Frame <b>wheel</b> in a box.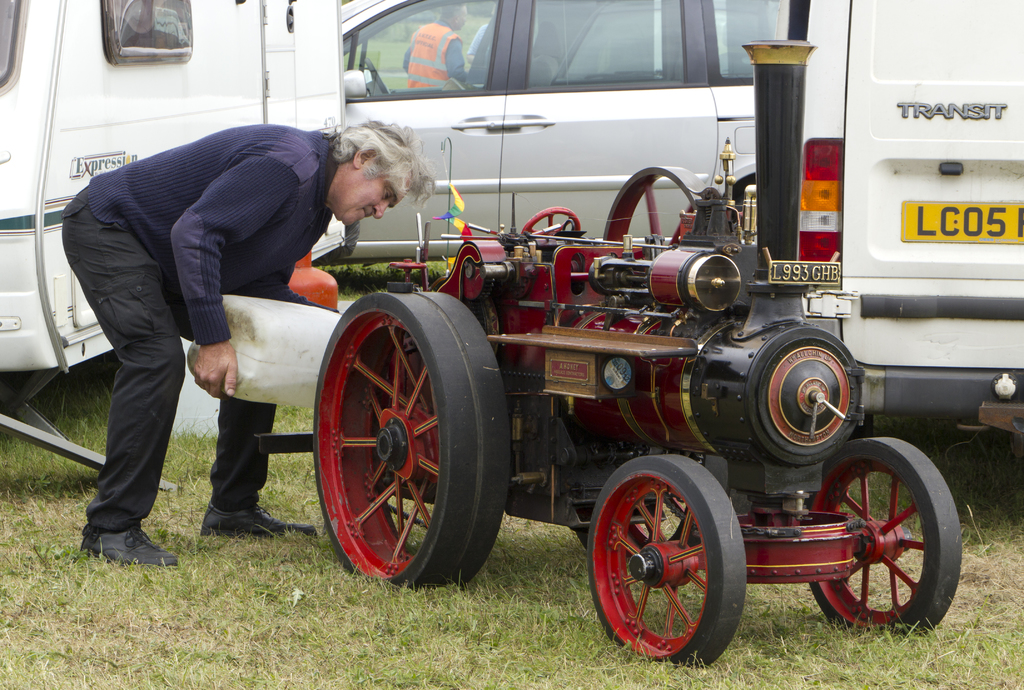
[518,208,584,234].
